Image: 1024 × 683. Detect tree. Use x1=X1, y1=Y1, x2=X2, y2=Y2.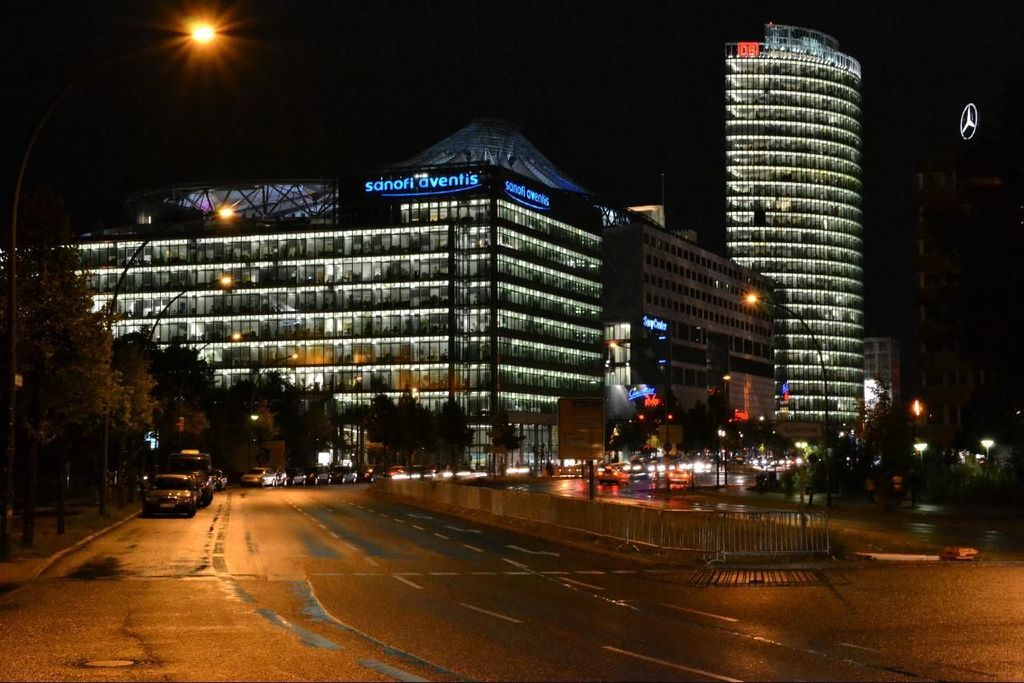
x1=159, y1=341, x2=222, y2=480.
